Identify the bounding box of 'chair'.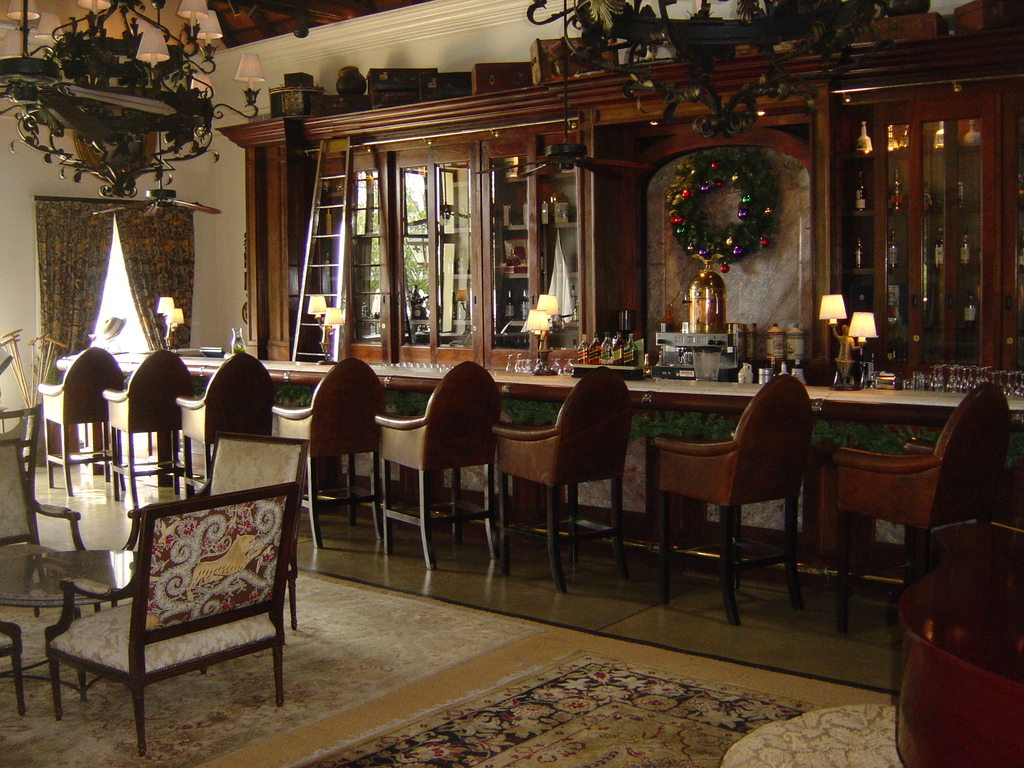
[0, 436, 107, 605].
